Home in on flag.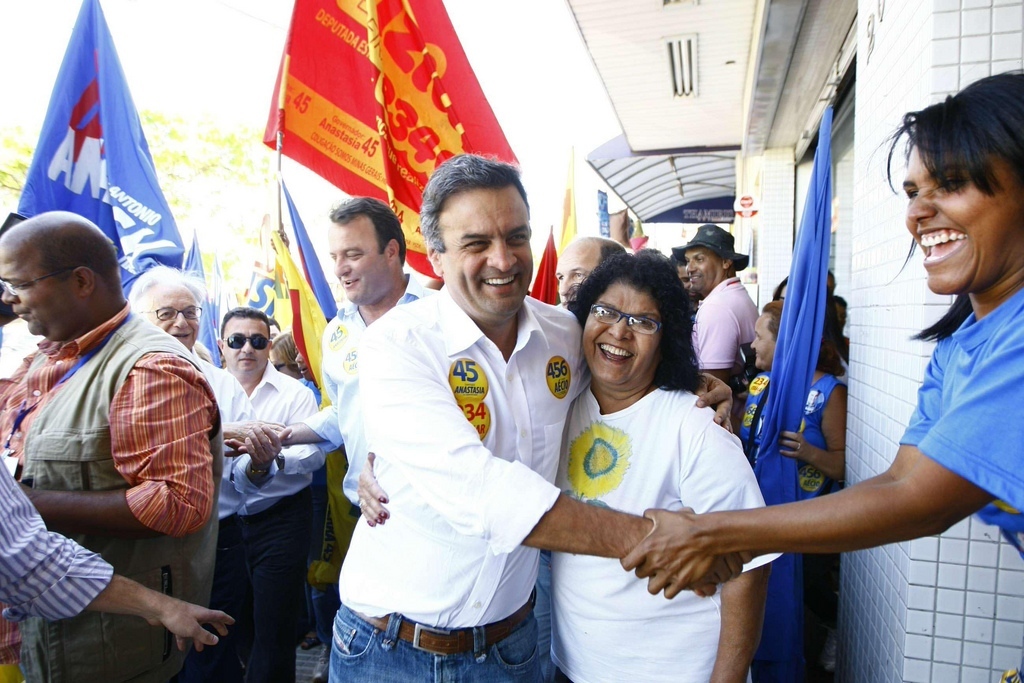
Homed in at 275:167:332:340.
